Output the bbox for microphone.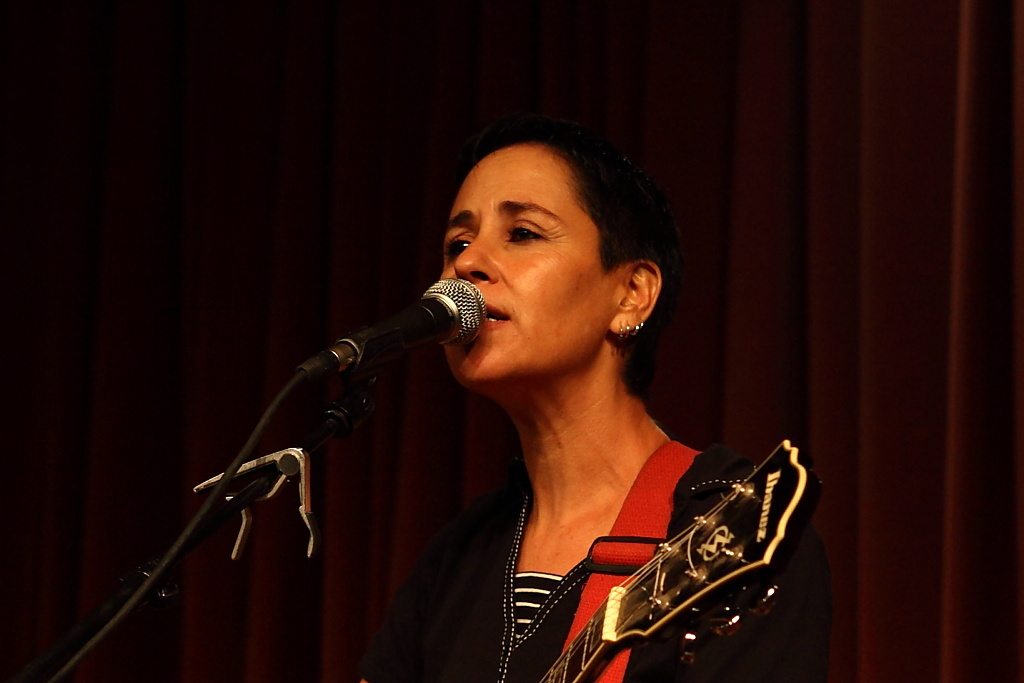
box=[282, 273, 493, 407].
